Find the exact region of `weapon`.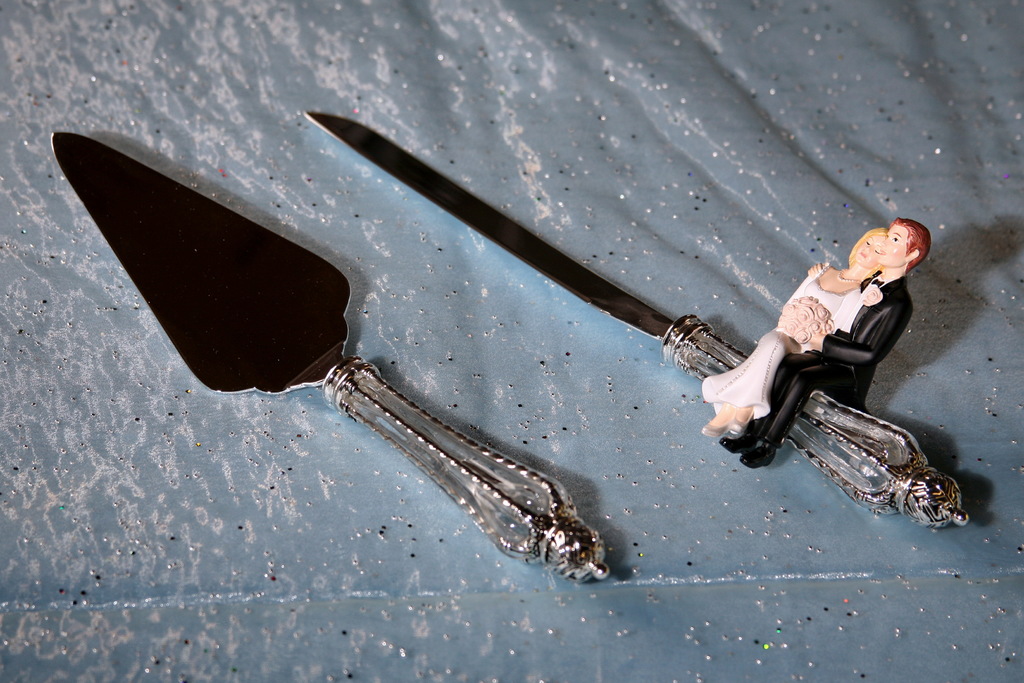
Exact region: bbox=(299, 113, 968, 537).
